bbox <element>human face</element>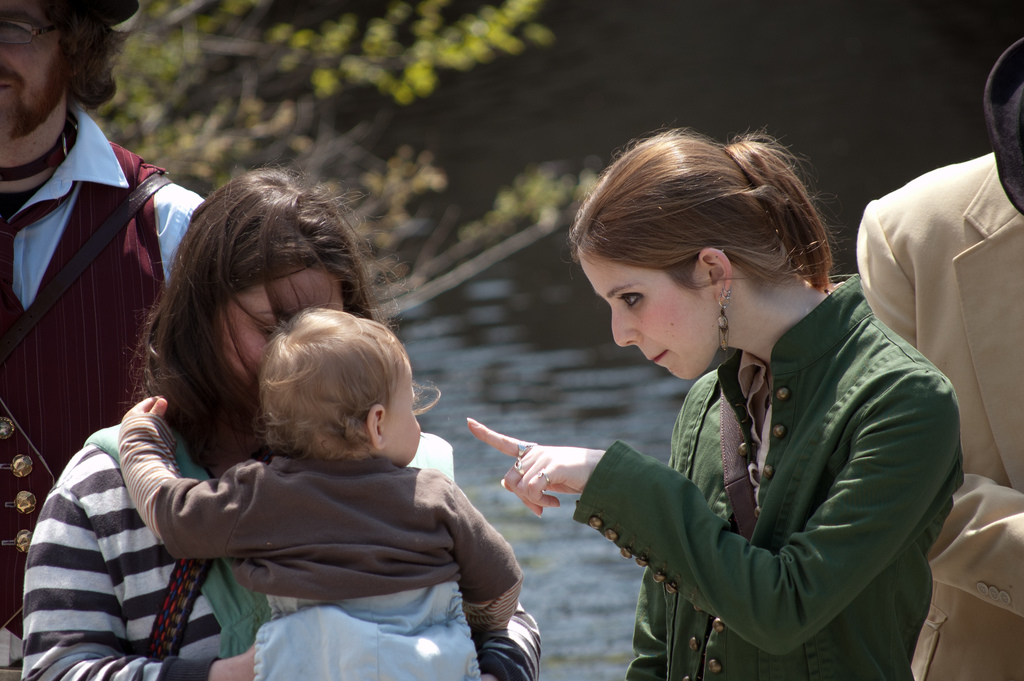
l=378, t=366, r=422, b=464
